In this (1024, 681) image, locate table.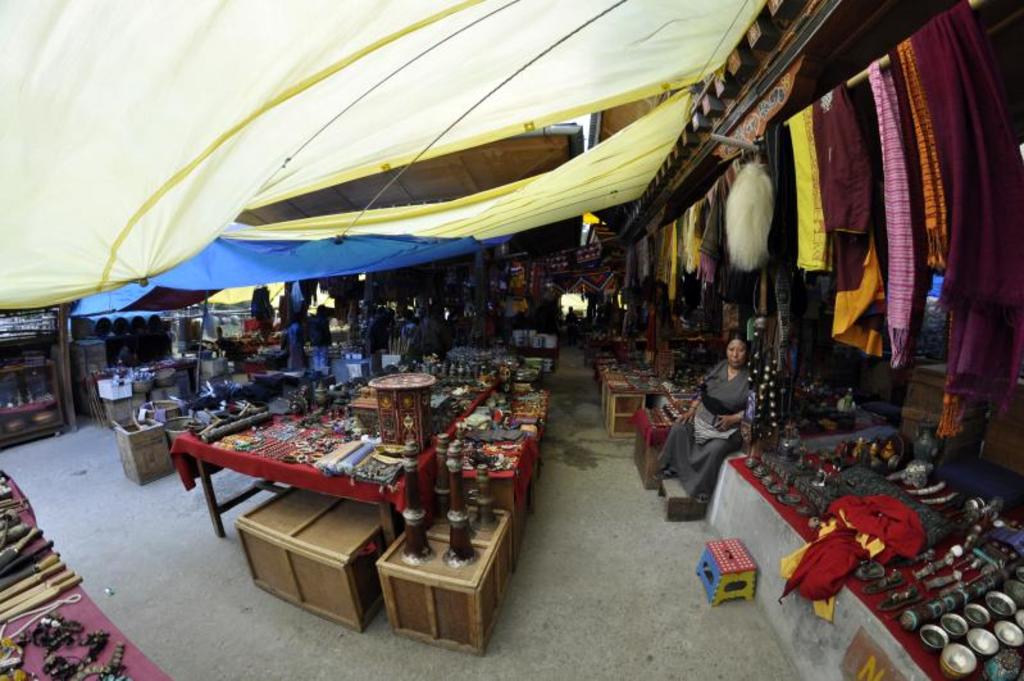
Bounding box: box=[155, 390, 486, 643].
